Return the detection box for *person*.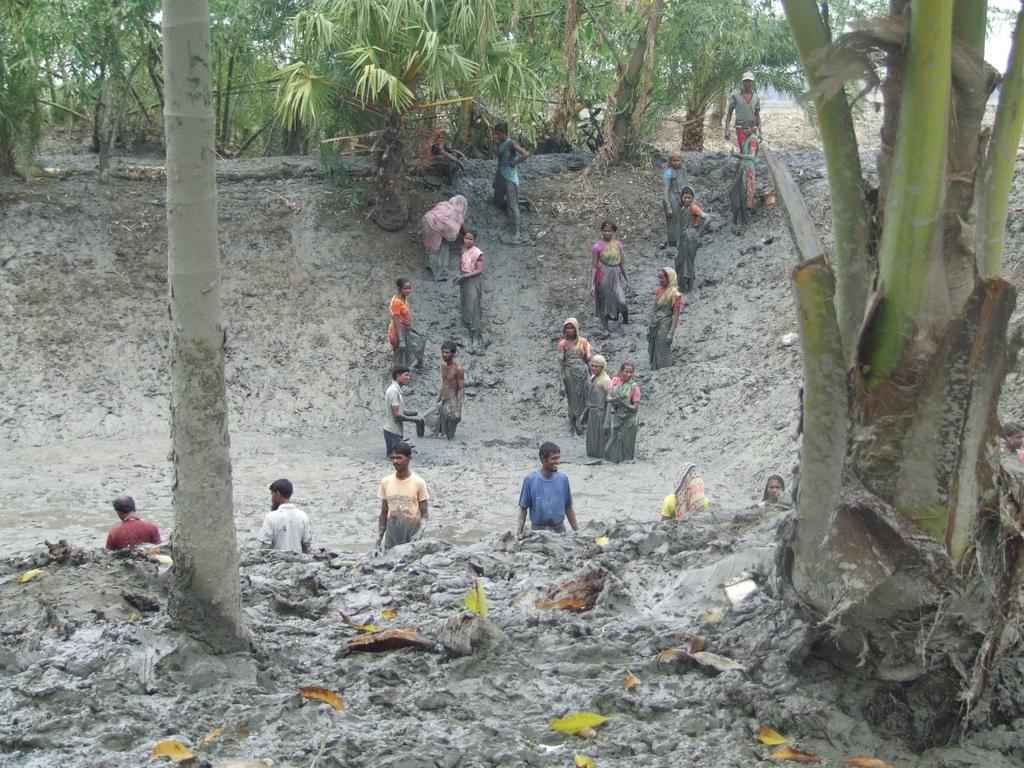
<bbox>756, 474, 786, 504</bbox>.
